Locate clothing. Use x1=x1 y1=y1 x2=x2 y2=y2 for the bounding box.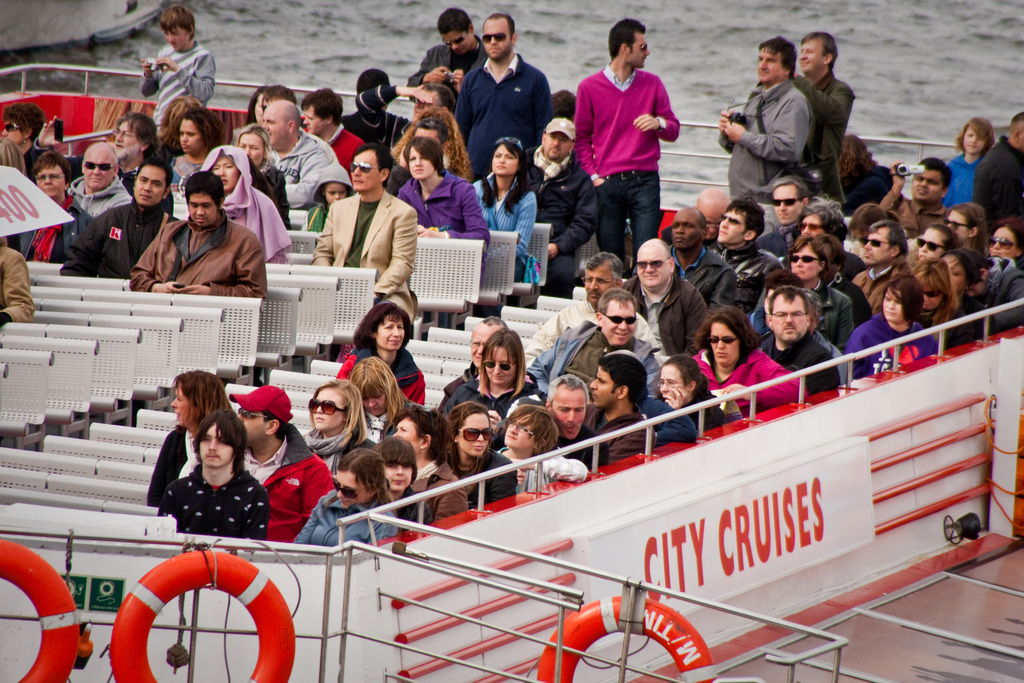
x1=330 y1=129 x2=360 y2=163.
